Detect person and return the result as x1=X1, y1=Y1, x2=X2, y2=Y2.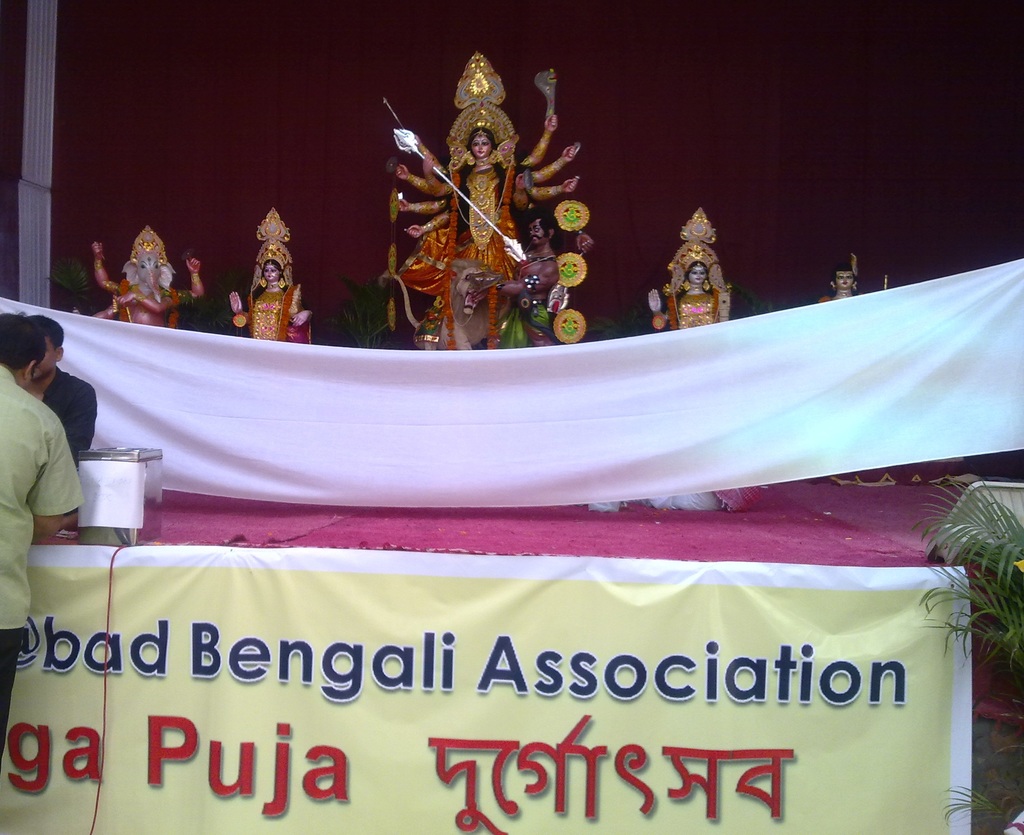
x1=230, y1=257, x2=311, y2=339.
